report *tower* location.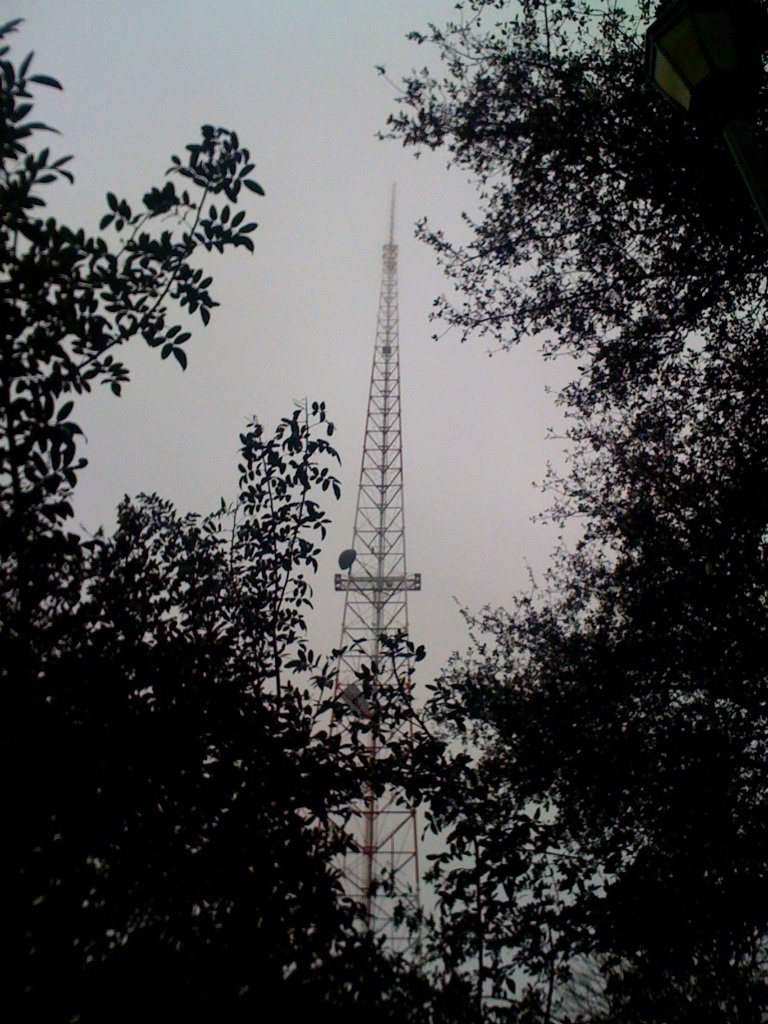
Report: Rect(314, 184, 452, 1016).
